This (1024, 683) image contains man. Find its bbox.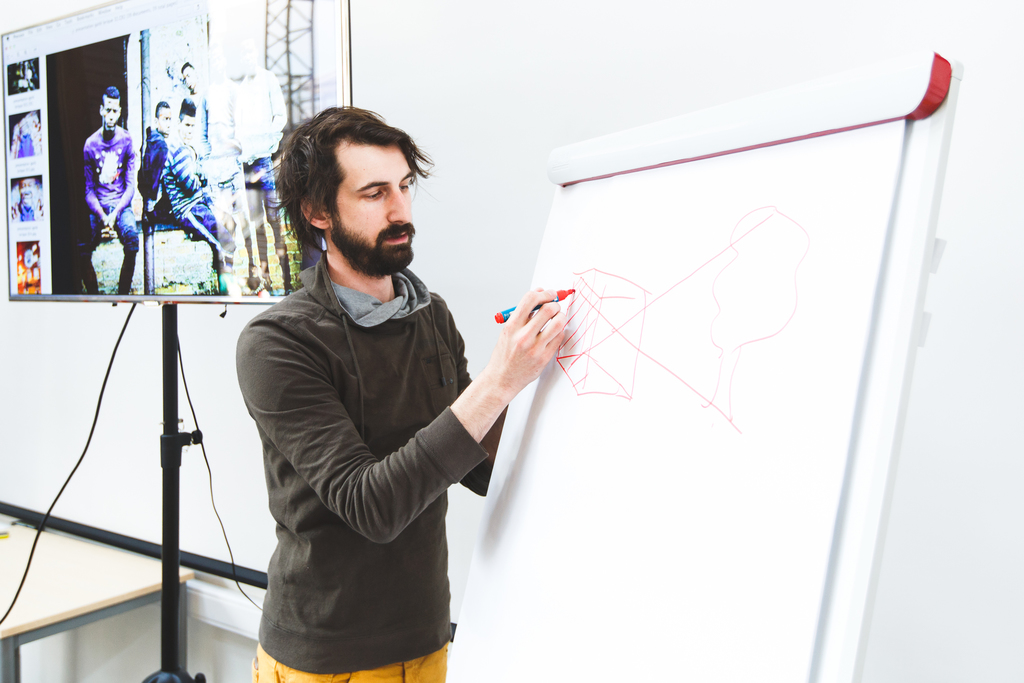
bbox(142, 87, 180, 217).
